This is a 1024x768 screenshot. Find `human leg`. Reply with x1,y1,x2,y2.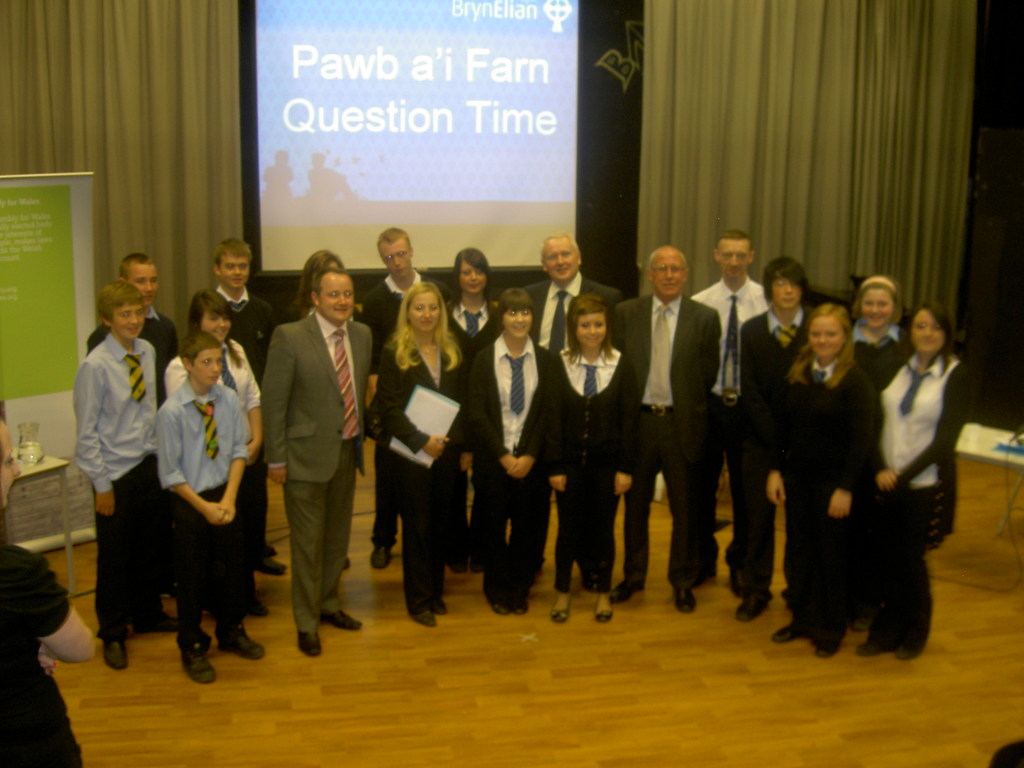
549,462,573,622.
